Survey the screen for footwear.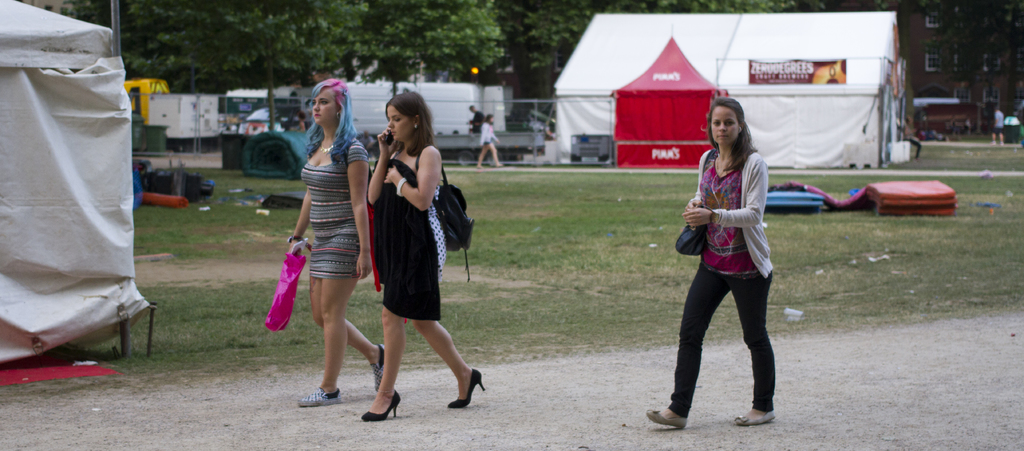
Survey found: [x1=370, y1=343, x2=386, y2=391].
